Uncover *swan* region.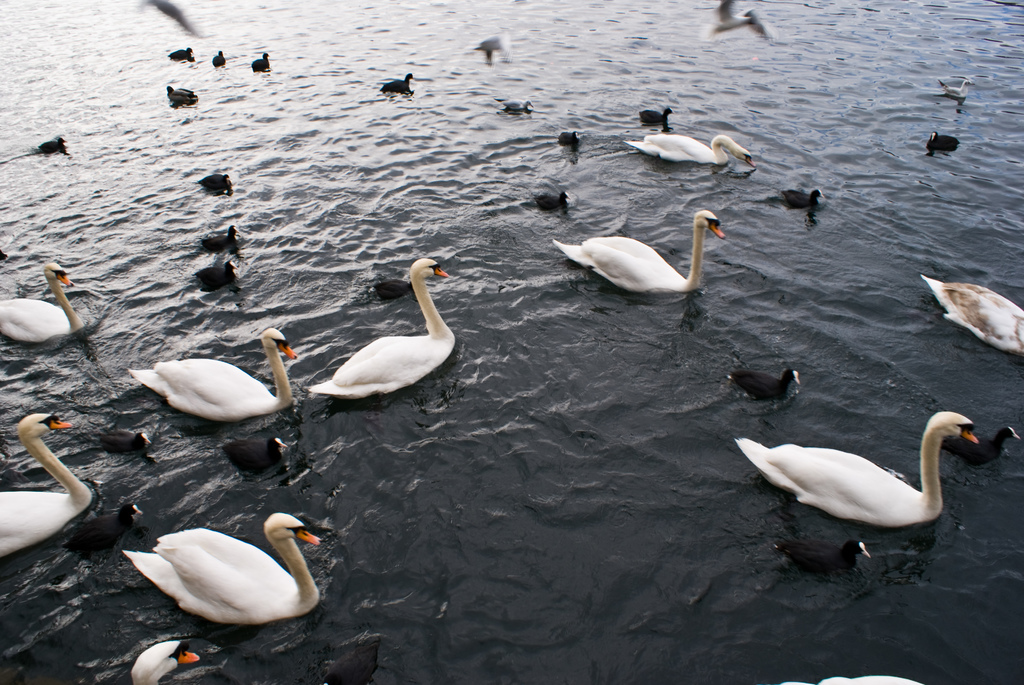
Uncovered: {"left": 732, "top": 409, "right": 984, "bottom": 527}.
